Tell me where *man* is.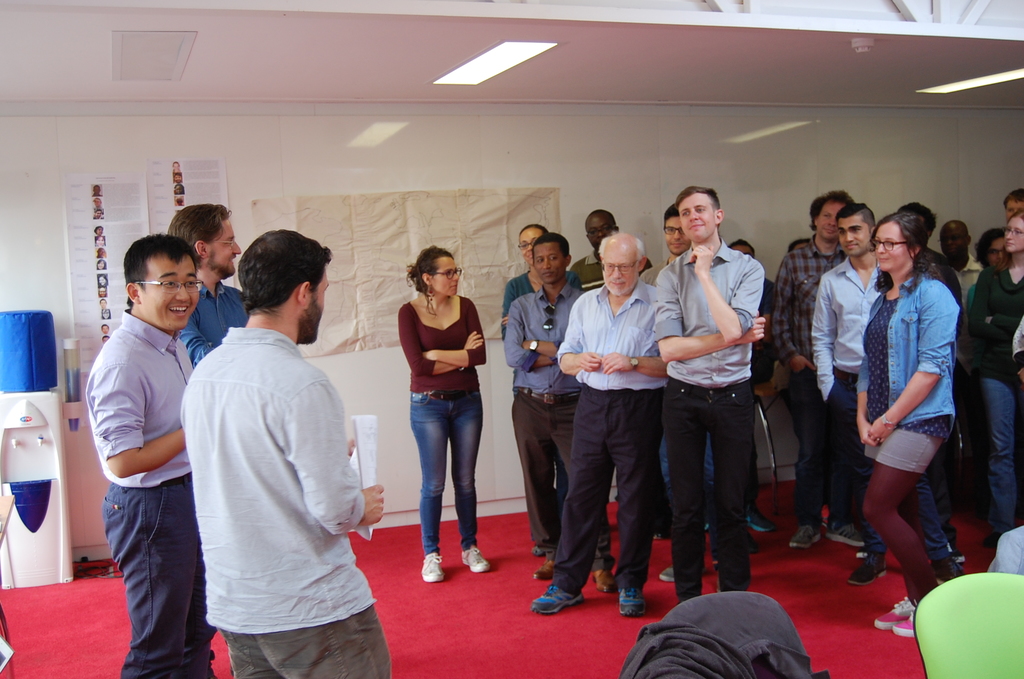
*man* is at l=1001, t=187, r=1023, b=224.
